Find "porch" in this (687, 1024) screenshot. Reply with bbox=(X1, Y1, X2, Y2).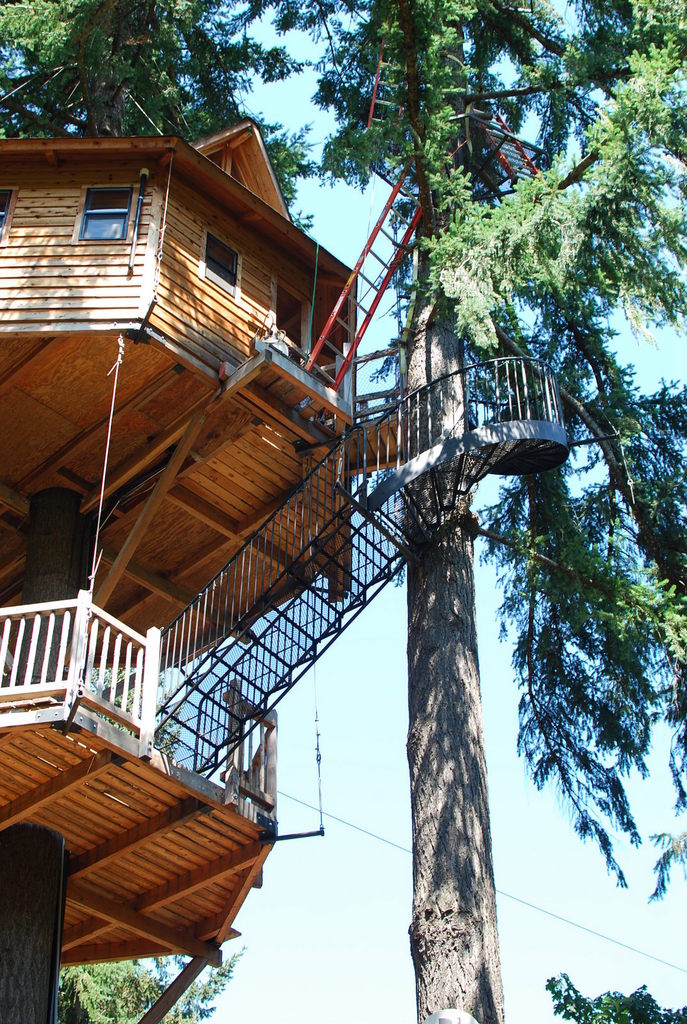
bbox=(0, 148, 399, 625).
